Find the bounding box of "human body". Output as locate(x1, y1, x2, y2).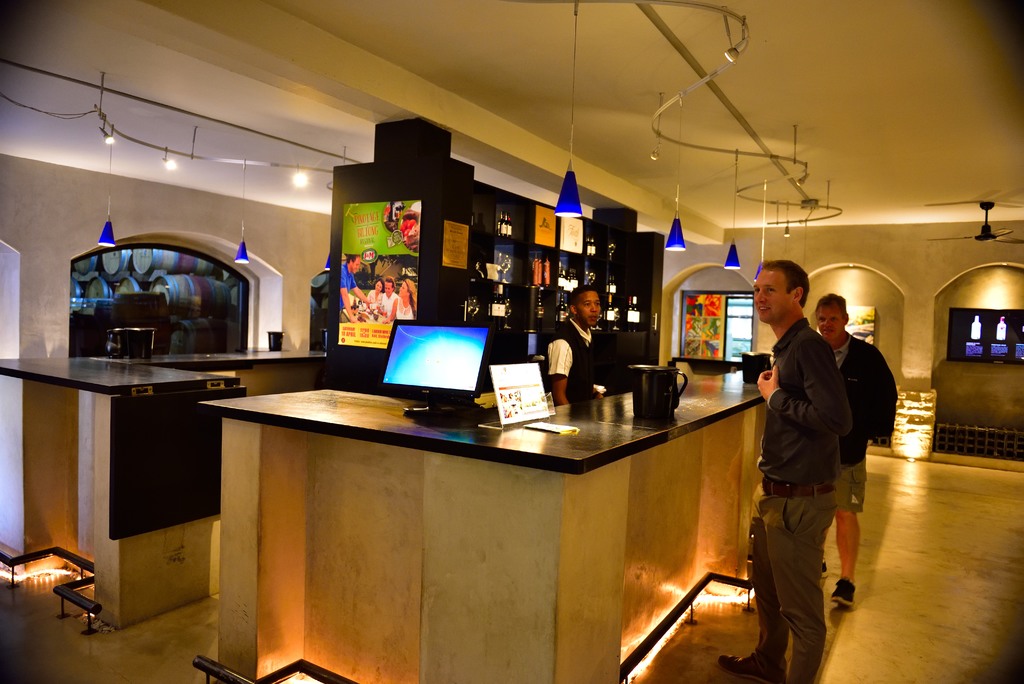
locate(822, 333, 904, 614).
